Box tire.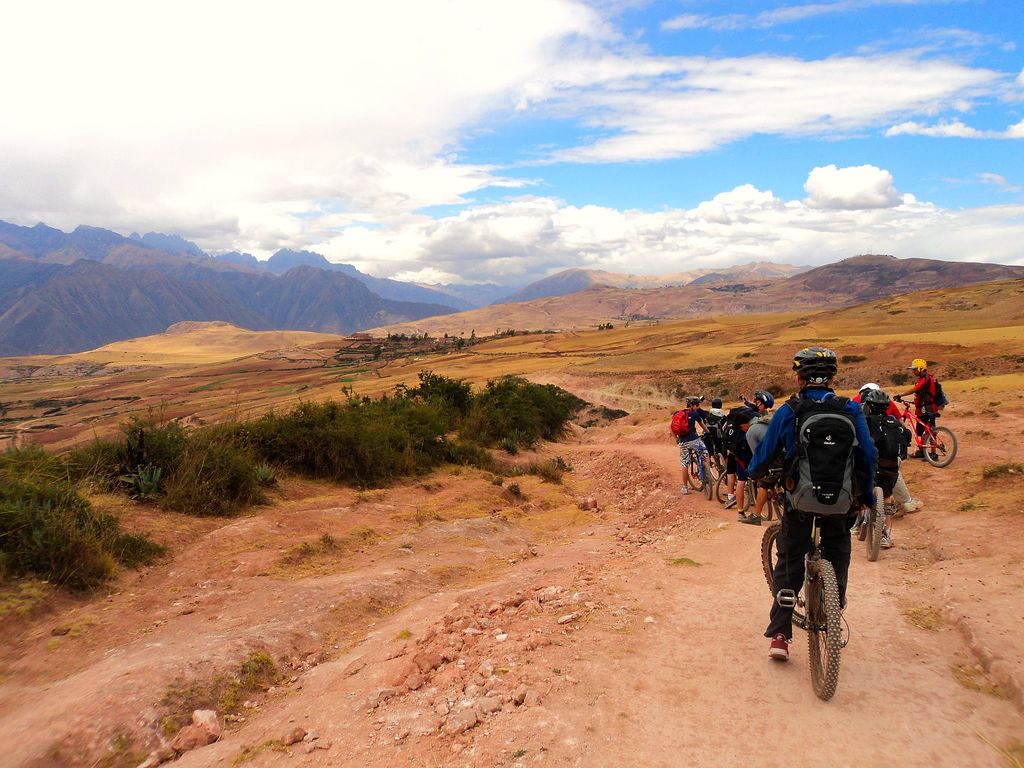
Rect(787, 556, 855, 693).
